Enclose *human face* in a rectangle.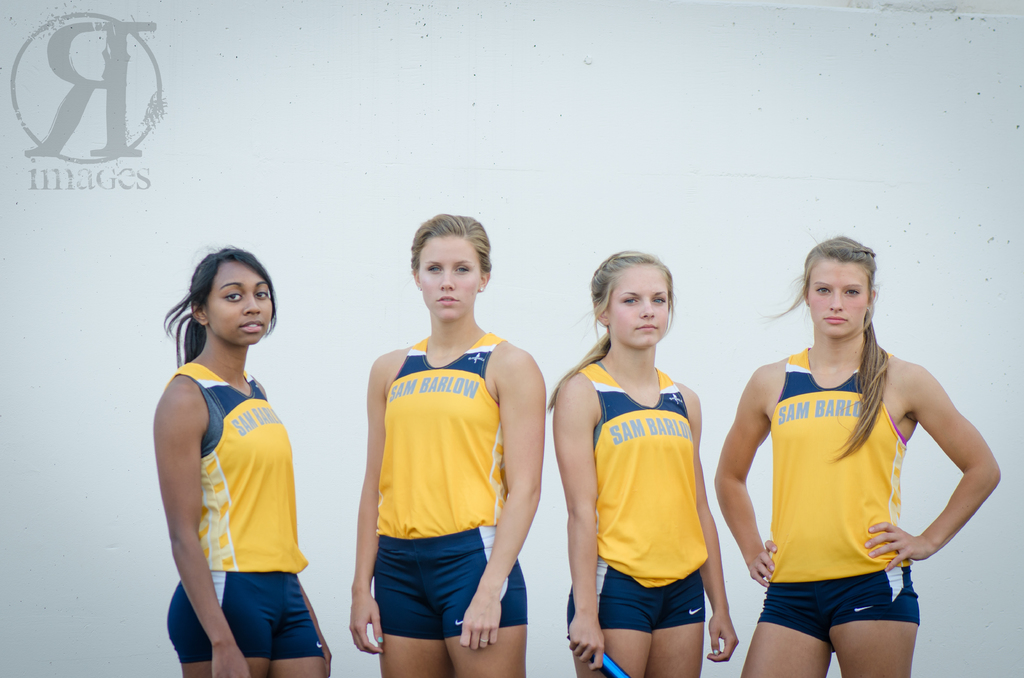
locate(207, 261, 272, 346).
